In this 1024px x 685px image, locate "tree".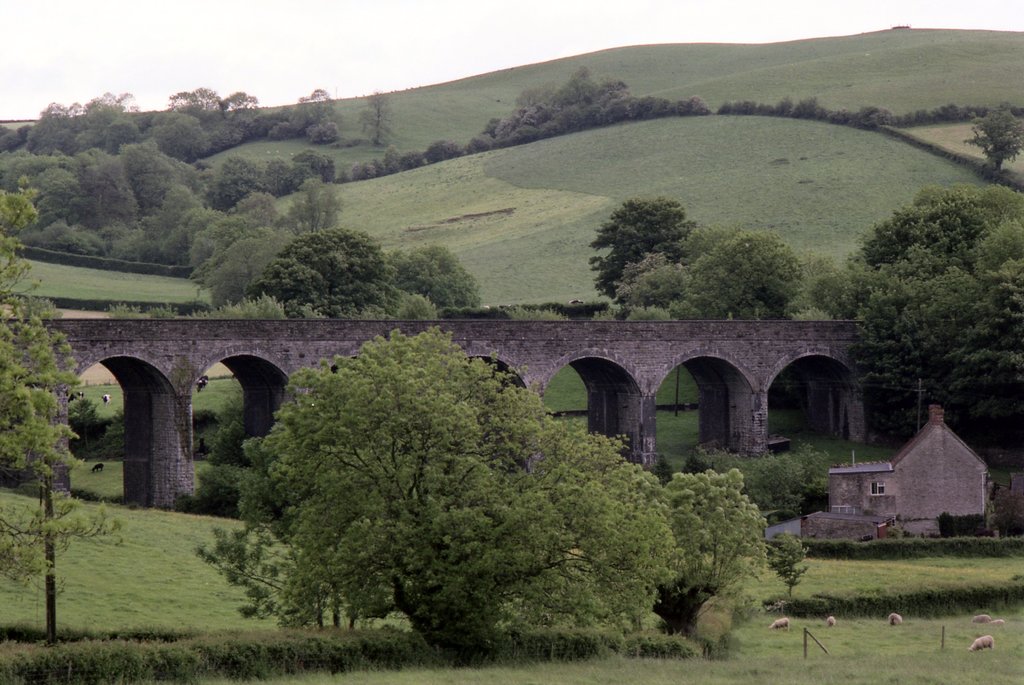
Bounding box: BBox(193, 321, 675, 663).
